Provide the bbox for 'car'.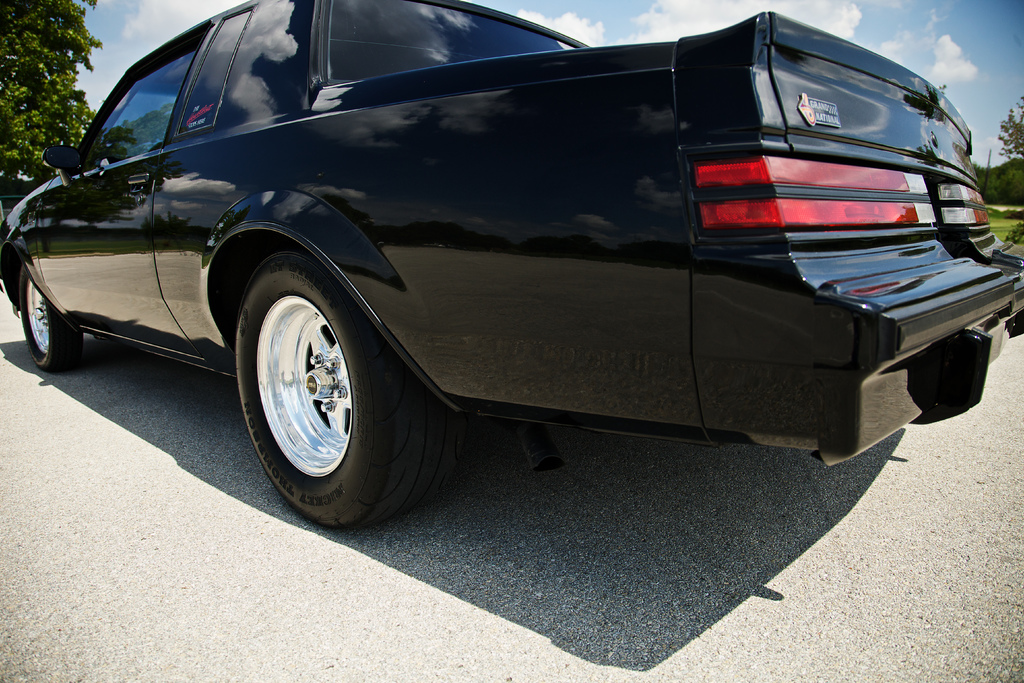
locate(0, 0, 1023, 531).
